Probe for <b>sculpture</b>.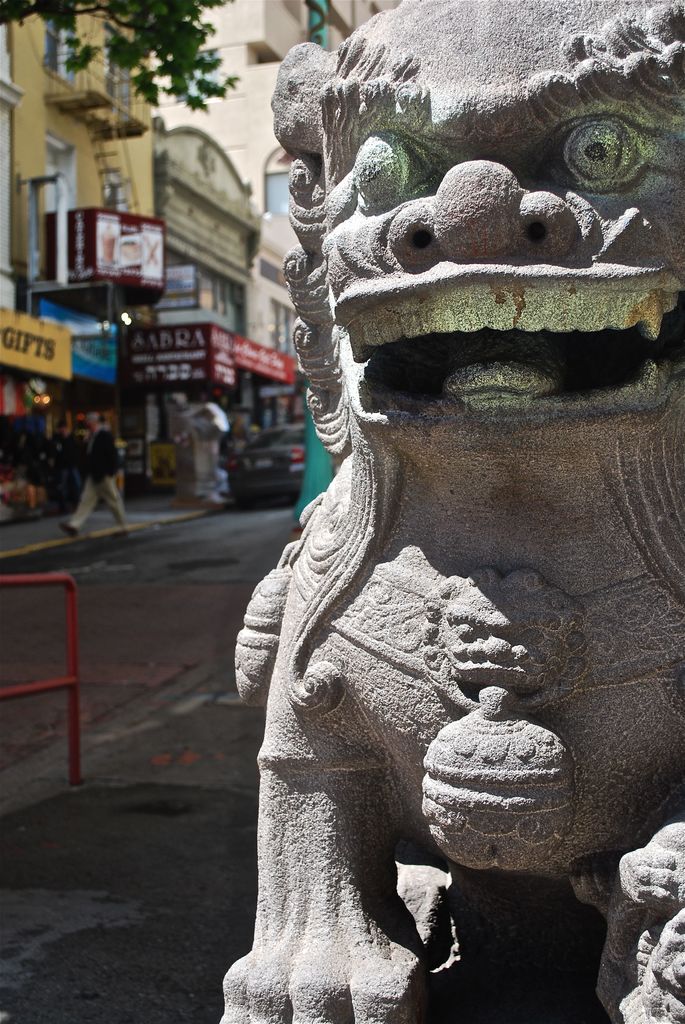
Probe result: [x1=215, y1=27, x2=649, y2=1013].
